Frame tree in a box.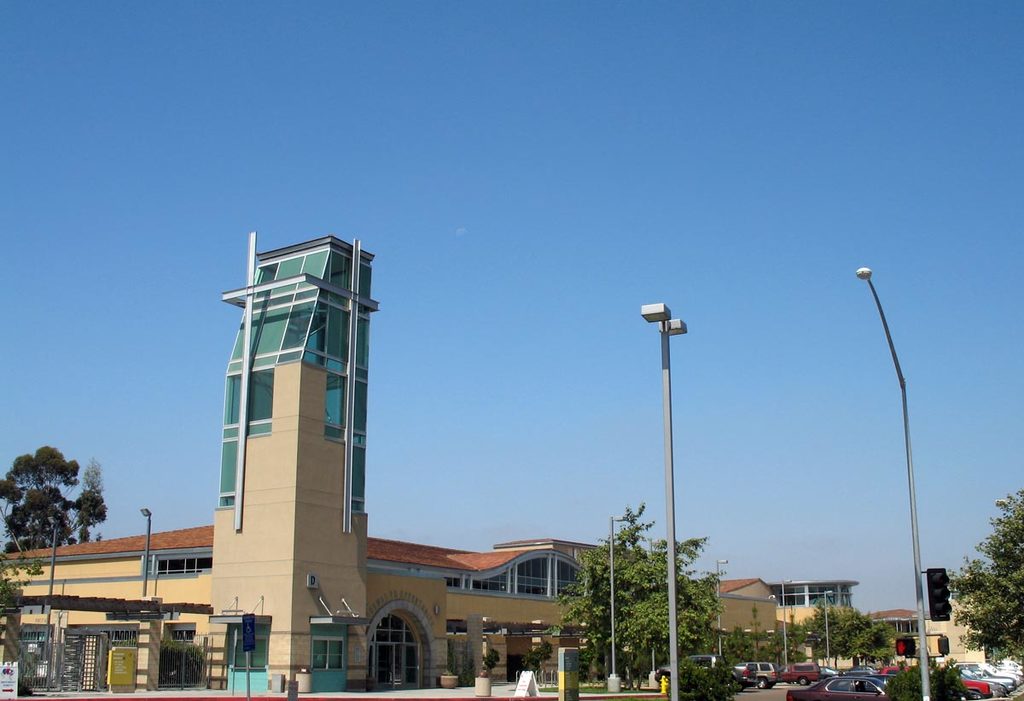
[10,445,101,570].
